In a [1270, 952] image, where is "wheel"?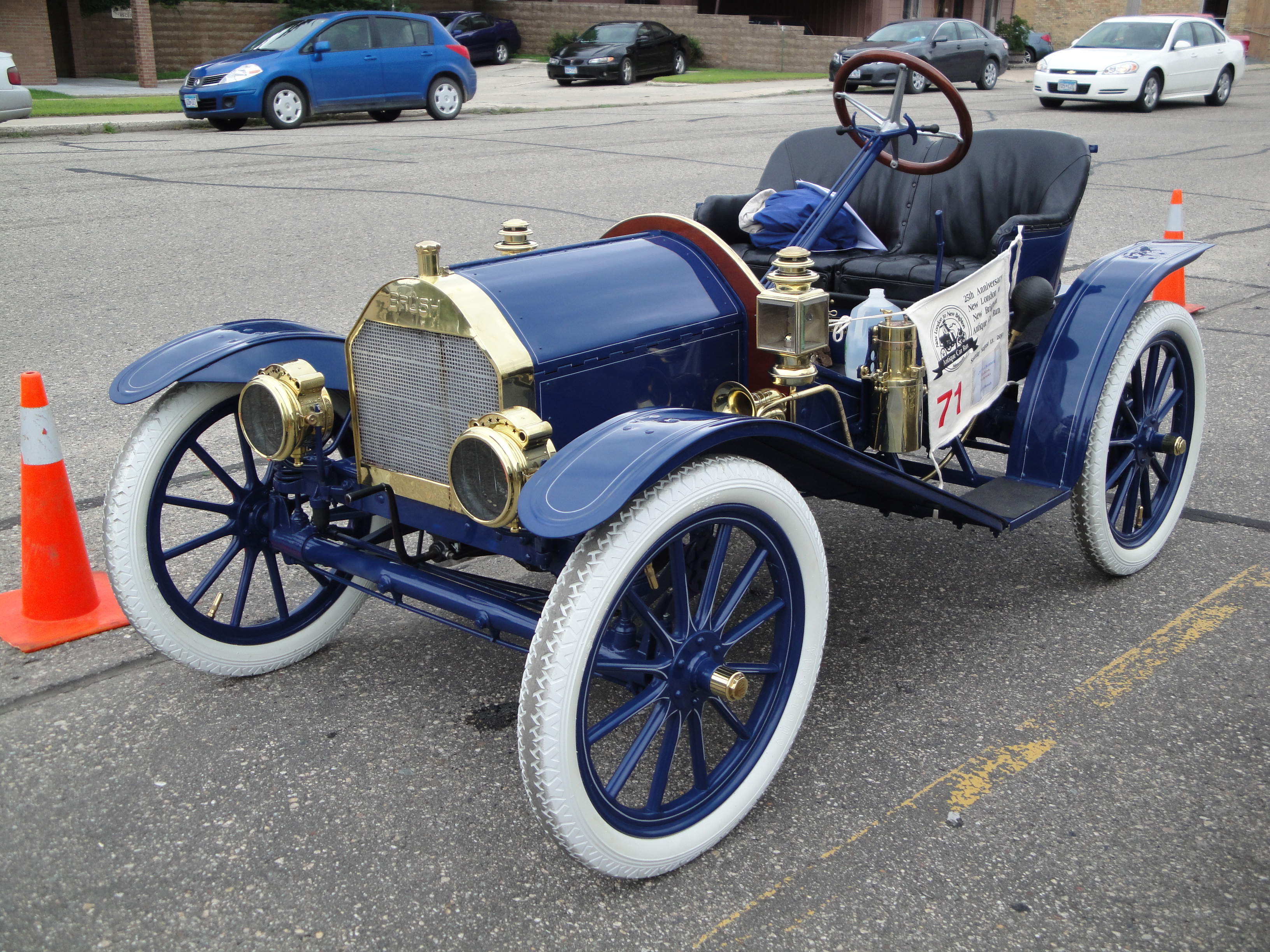
<bbox>324, 19, 378, 68</bbox>.
